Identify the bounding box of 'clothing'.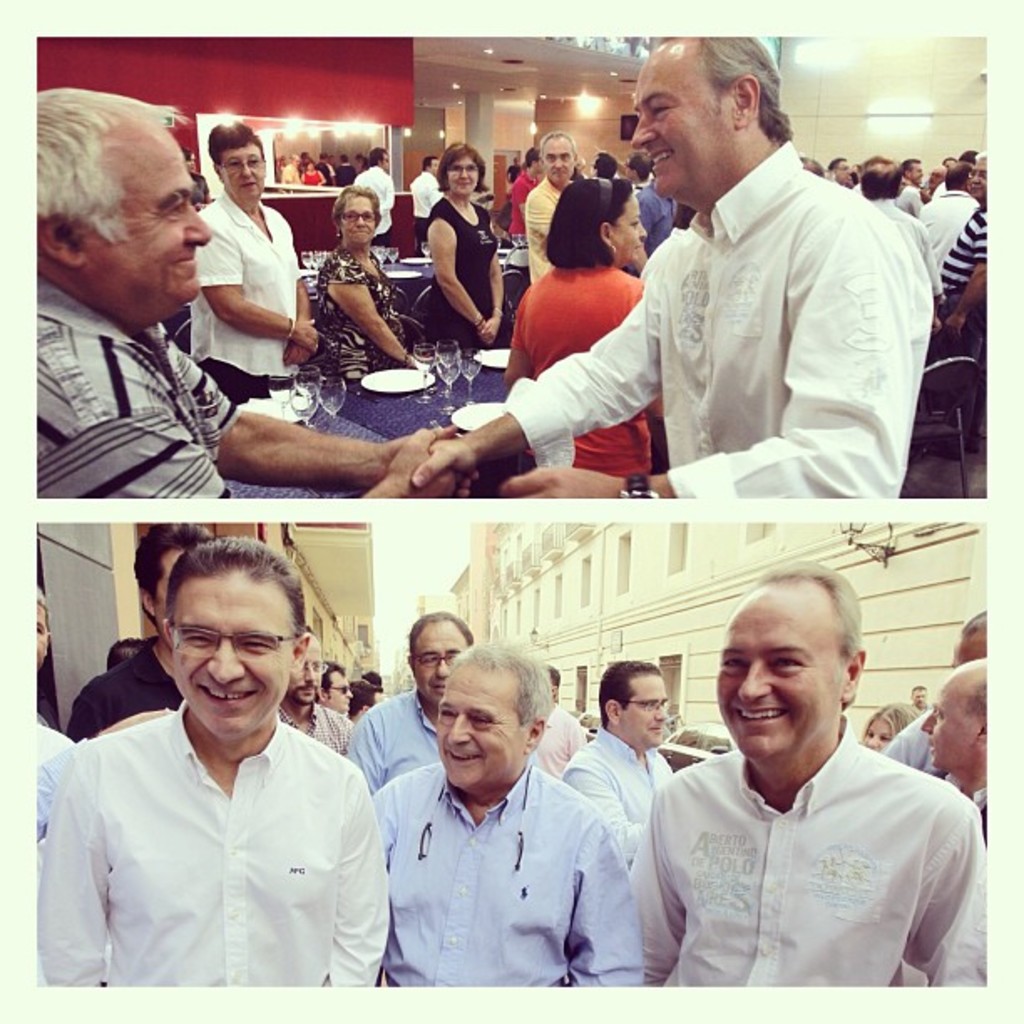
301:238:423:378.
